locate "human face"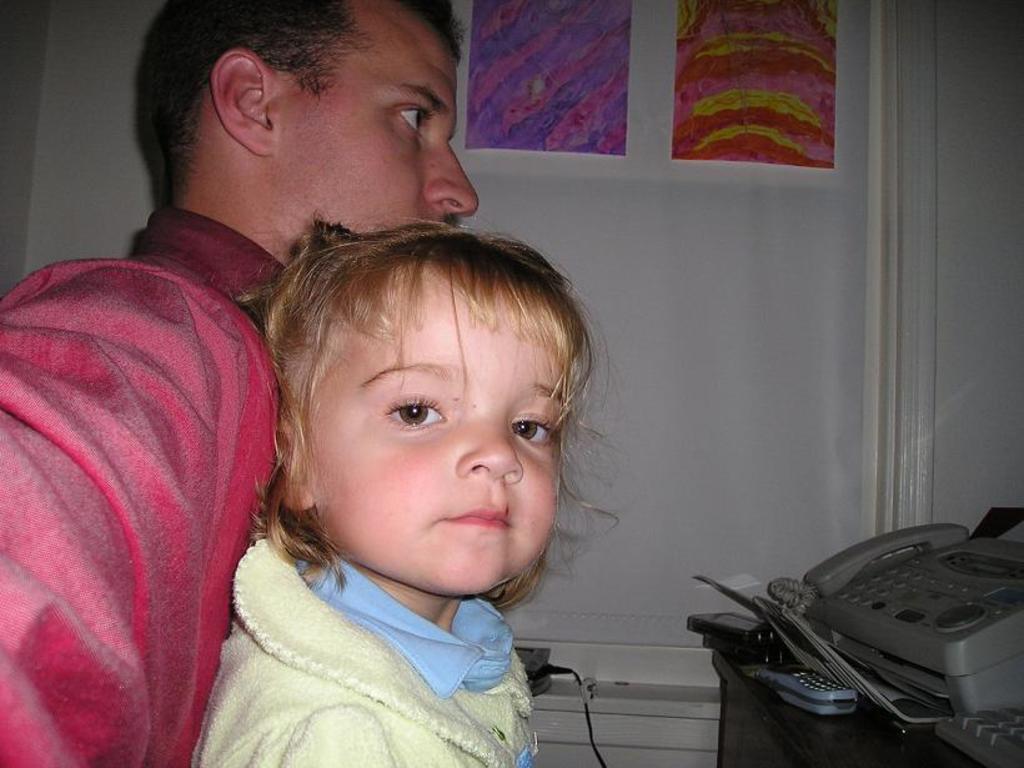
(266,0,480,245)
